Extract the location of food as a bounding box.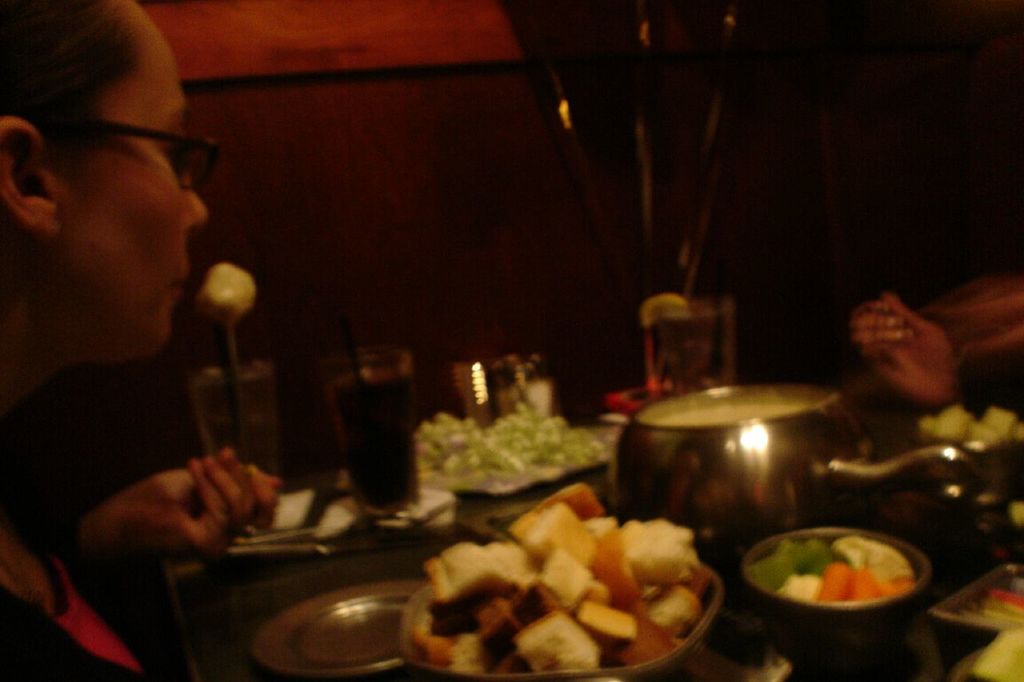
BBox(411, 398, 610, 500).
